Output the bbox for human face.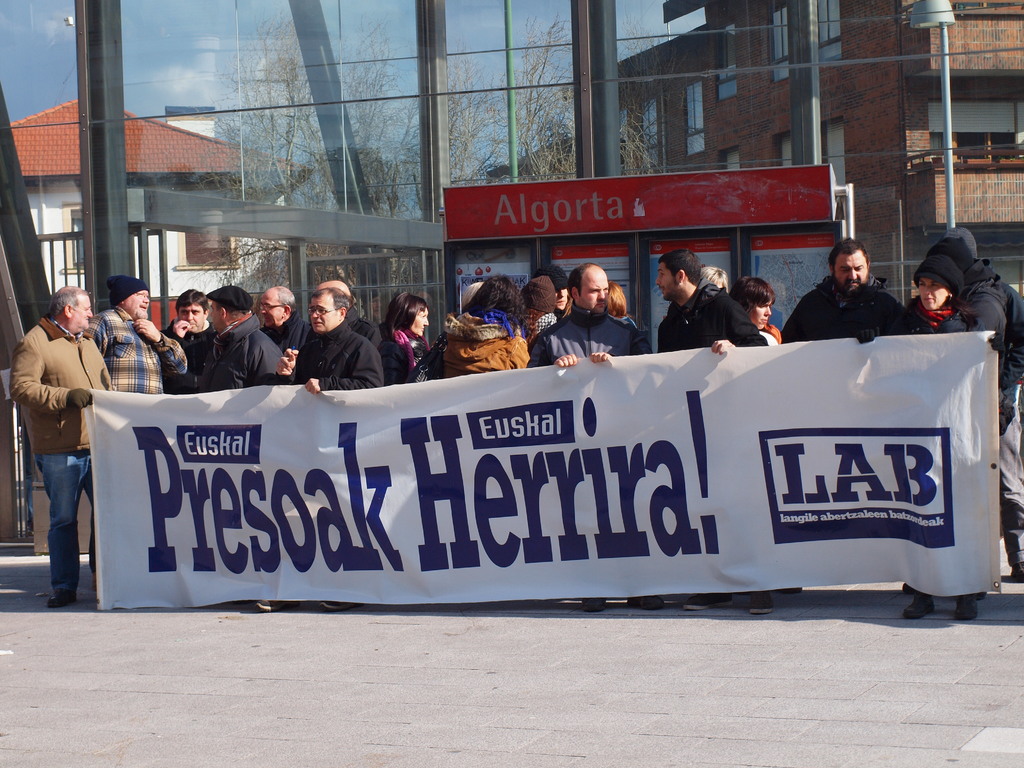
(left=835, top=254, right=867, bottom=293).
